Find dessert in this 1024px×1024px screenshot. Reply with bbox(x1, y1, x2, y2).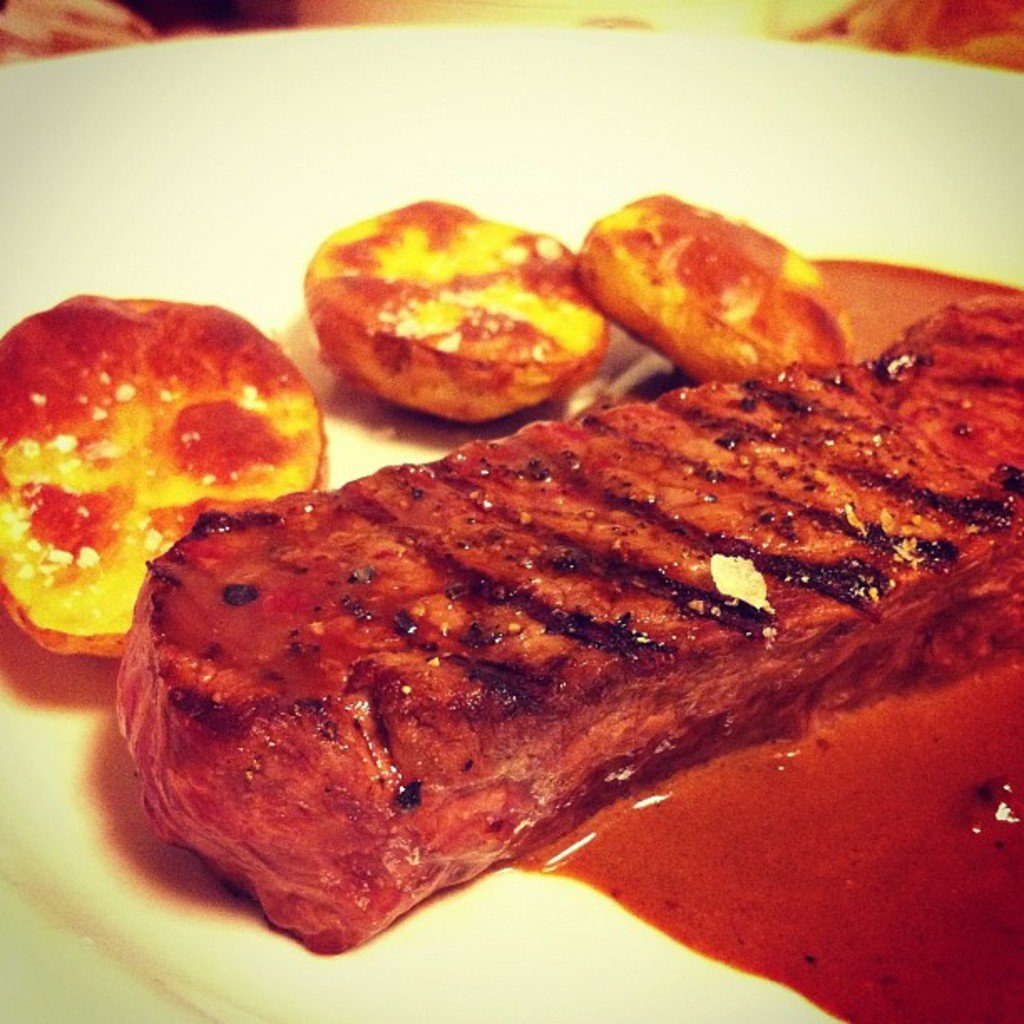
bbox(0, 300, 333, 636).
